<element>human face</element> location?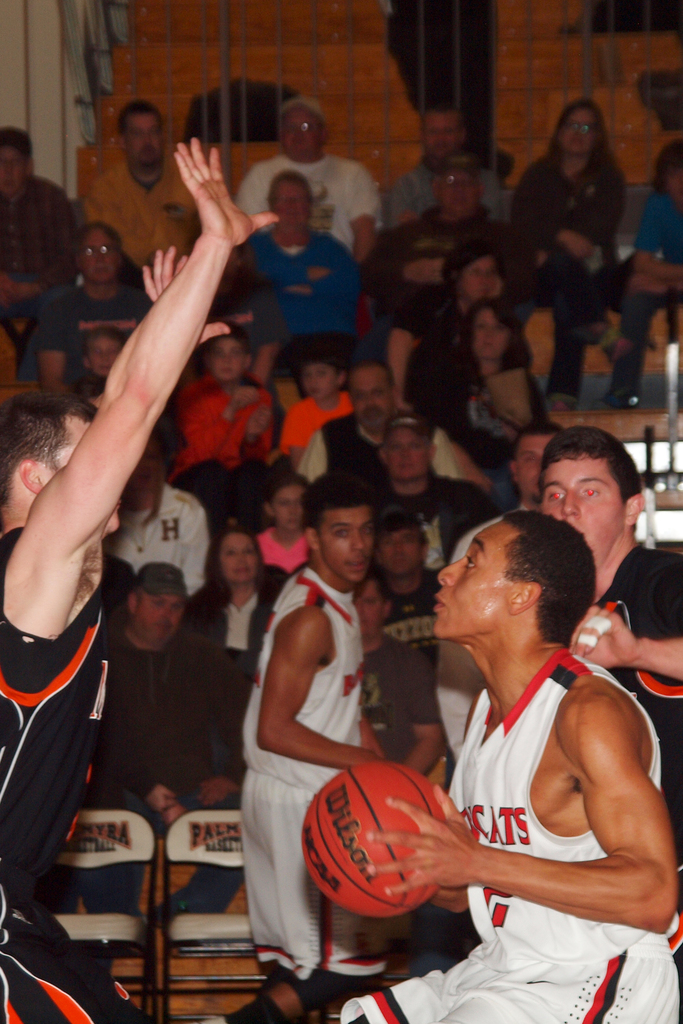
(x1=318, y1=510, x2=368, y2=580)
